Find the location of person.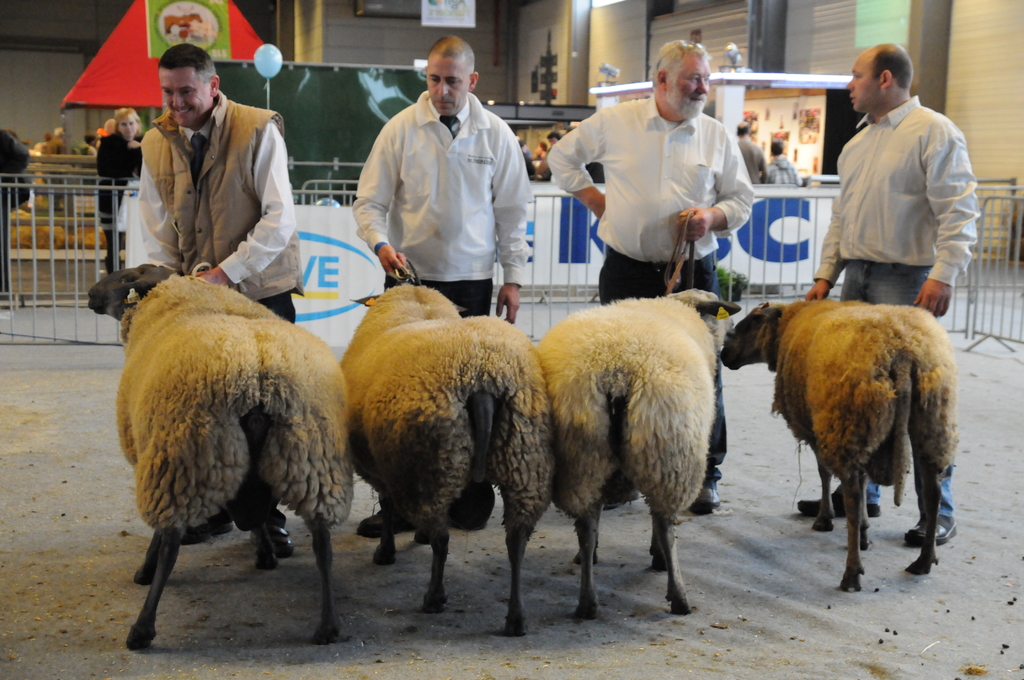
Location: <box>789,40,984,551</box>.
